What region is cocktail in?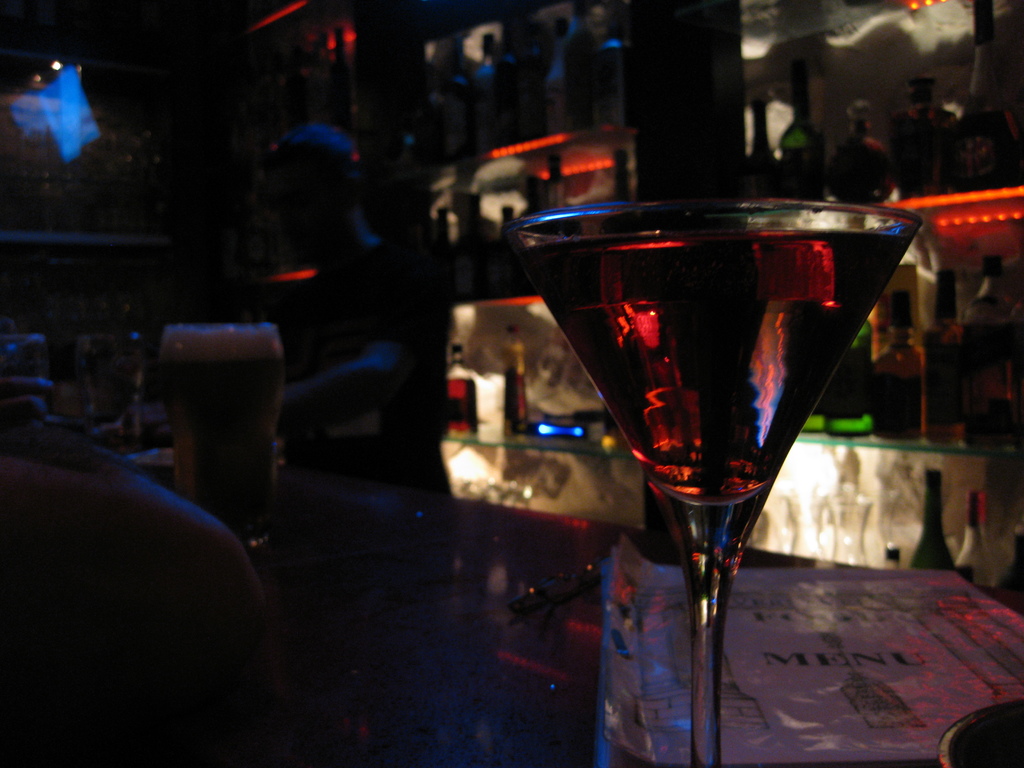
513:191:923:767.
